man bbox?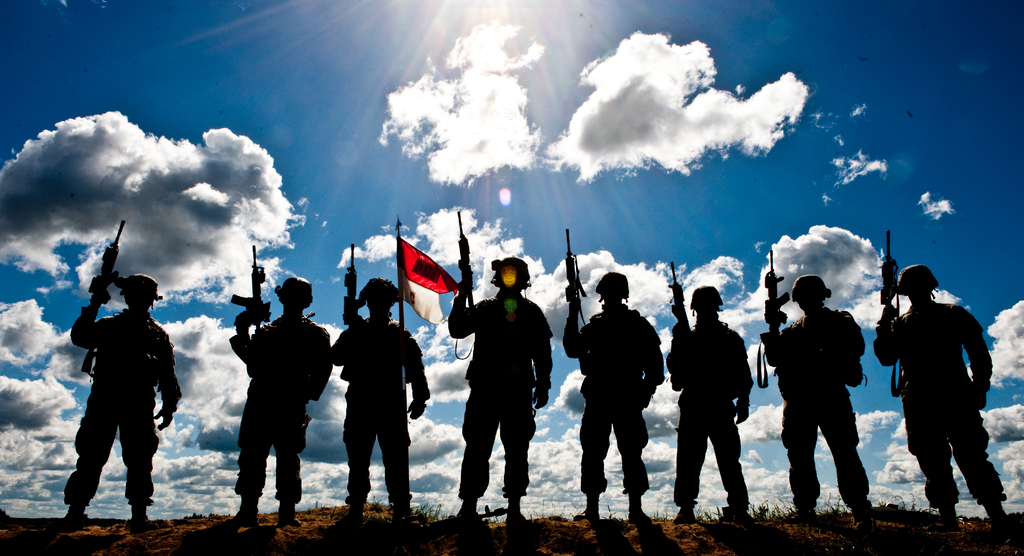
select_region(564, 276, 662, 520)
